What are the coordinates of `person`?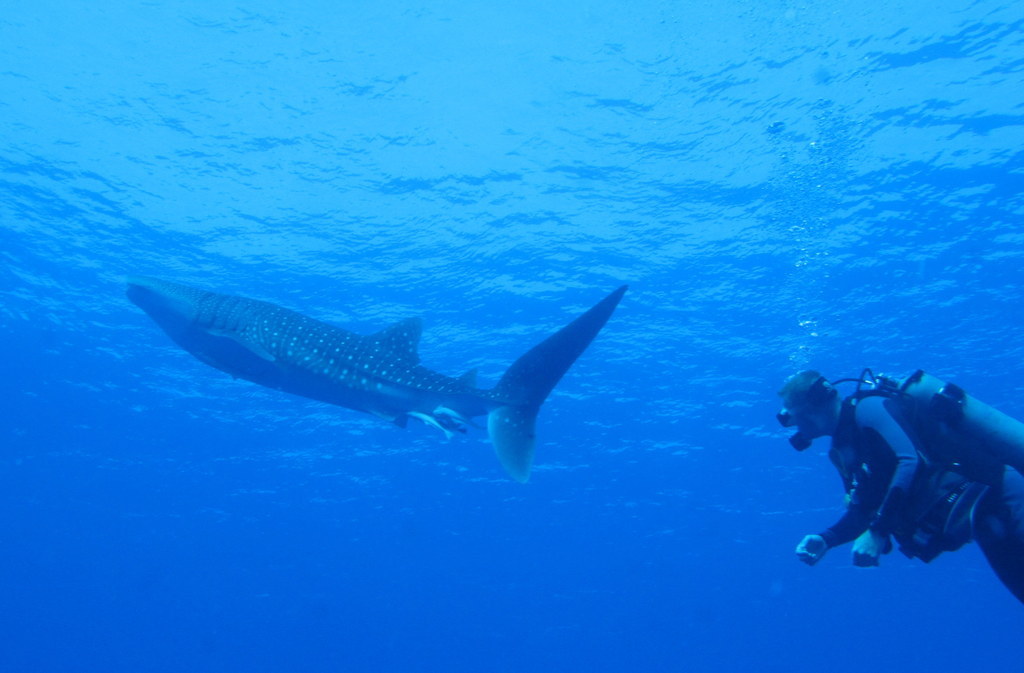
bbox=[771, 359, 1023, 606].
